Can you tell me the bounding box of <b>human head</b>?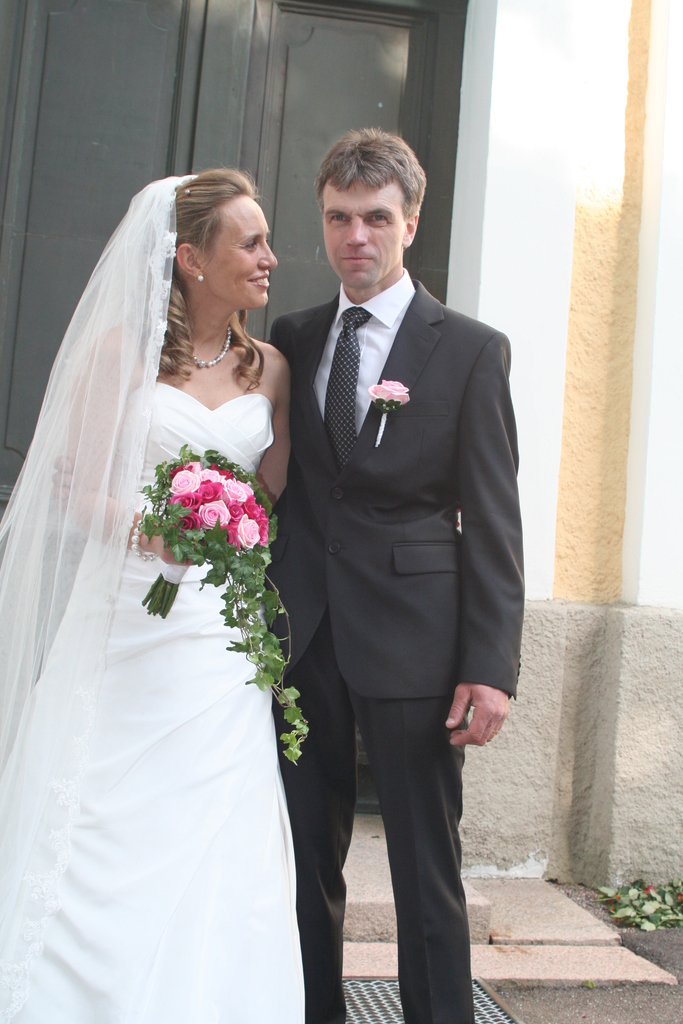
bbox=[134, 168, 277, 301].
